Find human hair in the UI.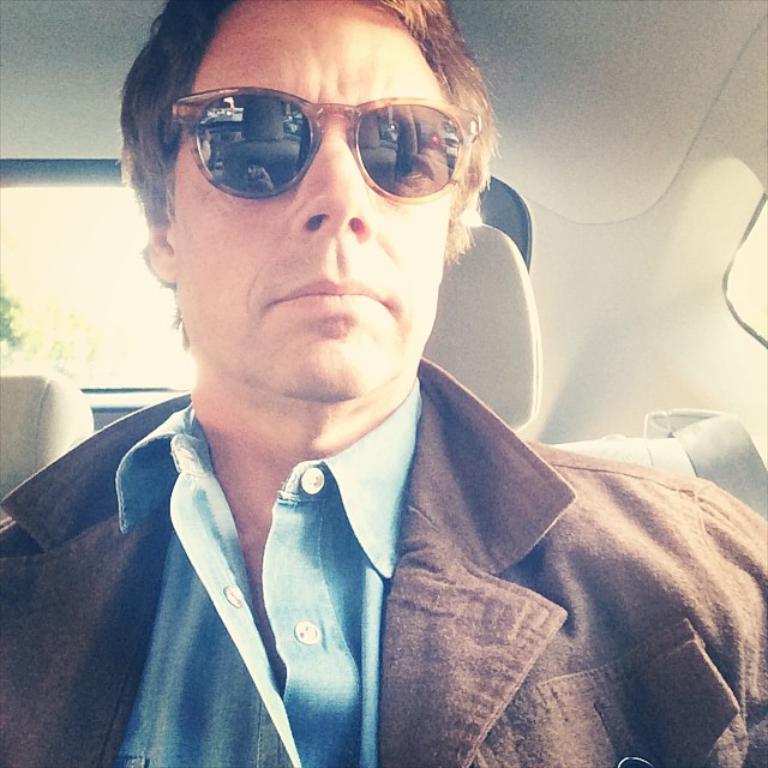
UI element at bbox=(114, 0, 510, 346).
